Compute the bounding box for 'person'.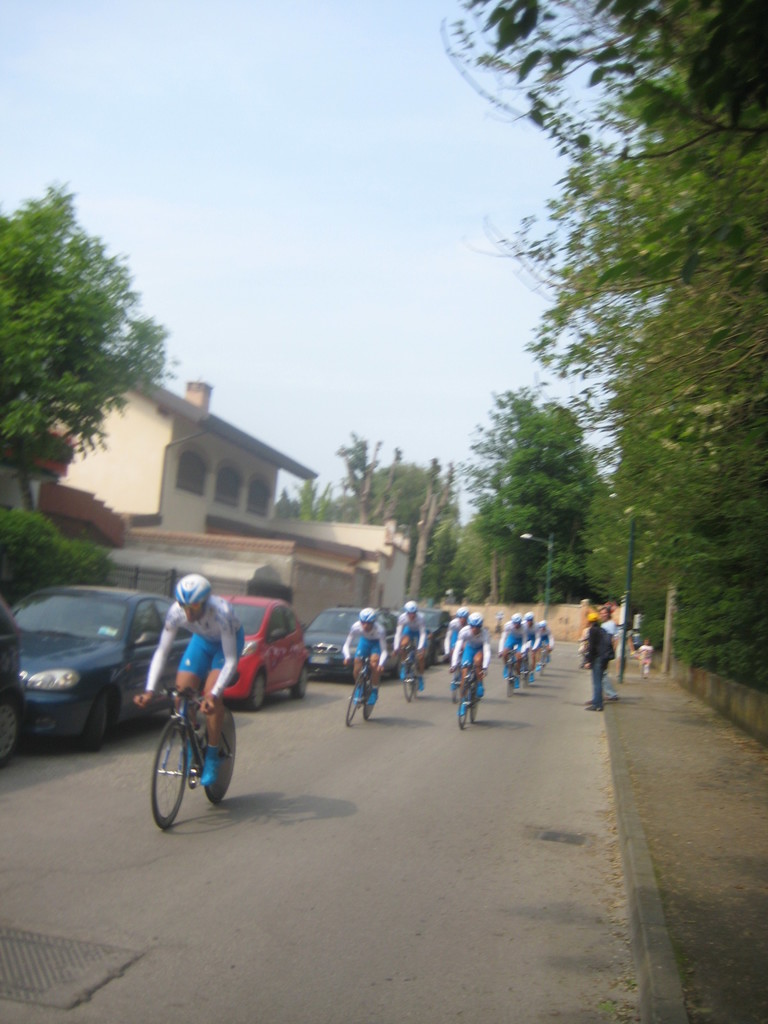
Rect(534, 625, 552, 659).
